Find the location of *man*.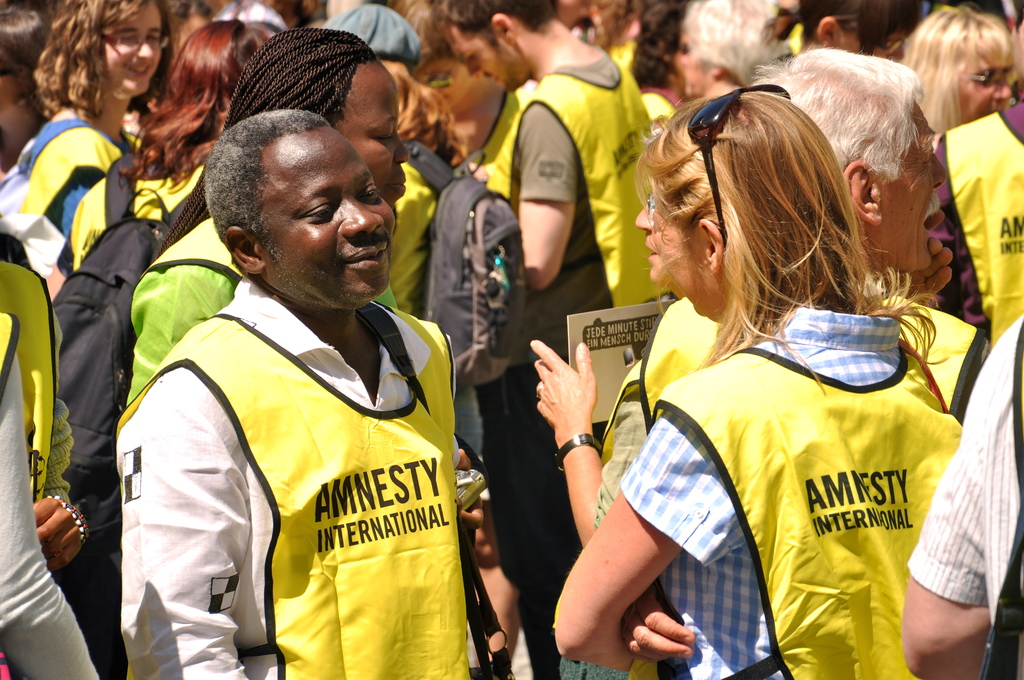
Location: (116,101,516,679).
